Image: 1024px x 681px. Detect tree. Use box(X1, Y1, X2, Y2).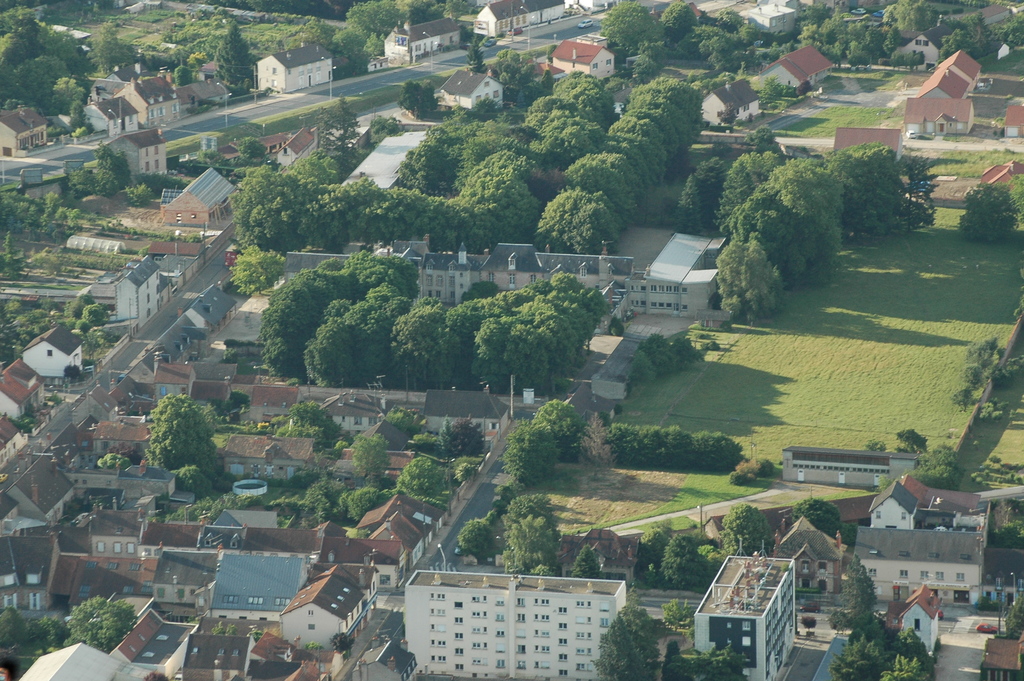
box(661, 0, 698, 40).
